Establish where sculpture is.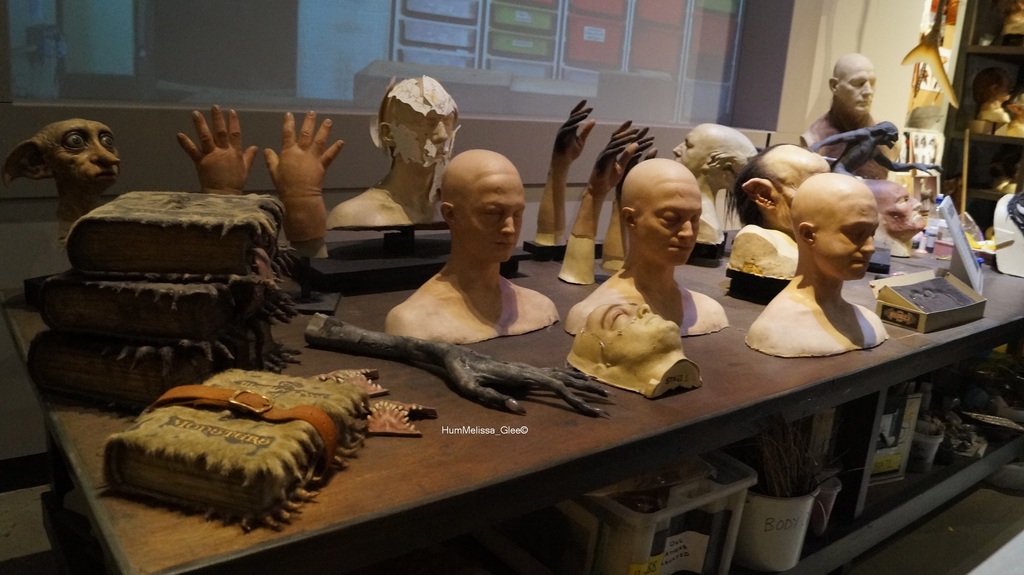
Established at (816,117,945,187).
